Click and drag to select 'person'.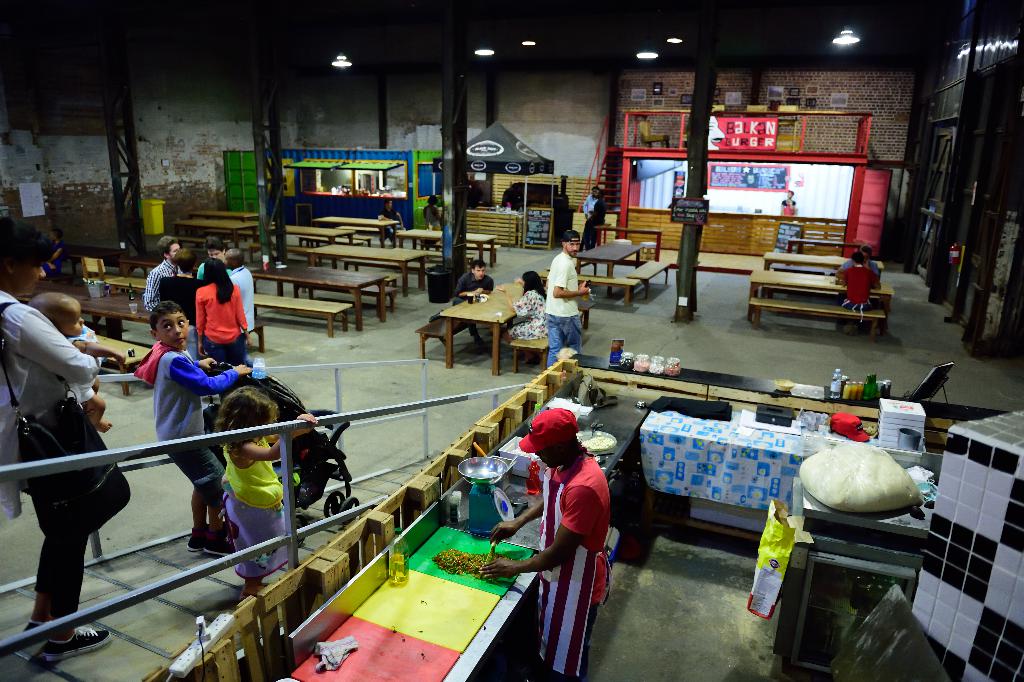
Selection: 580,185,604,250.
